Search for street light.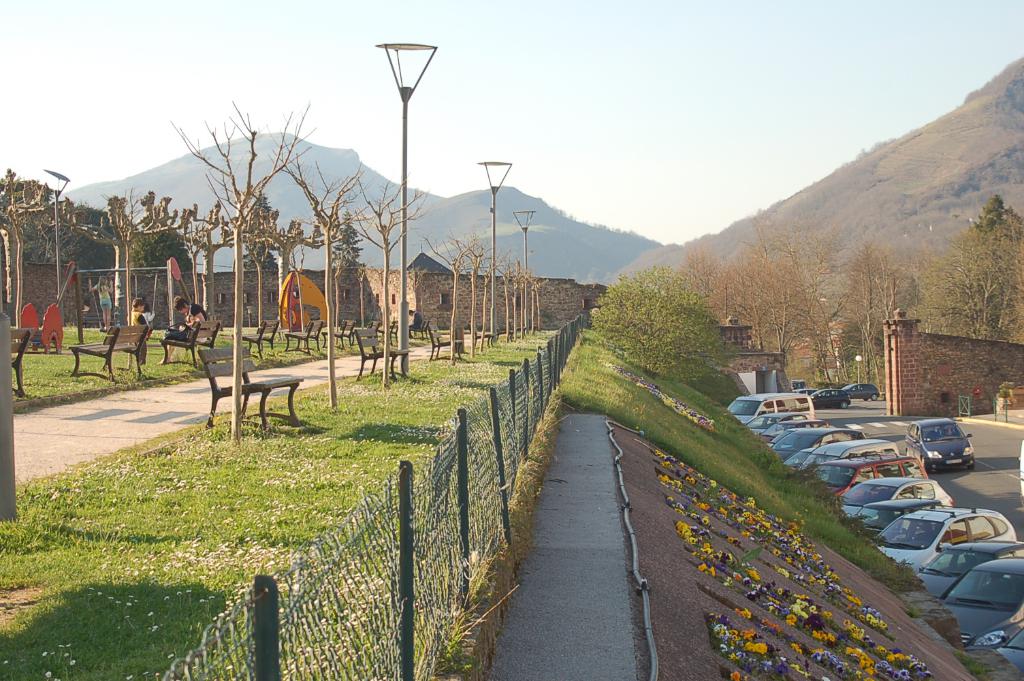
Found at <bbox>36, 163, 76, 327</bbox>.
